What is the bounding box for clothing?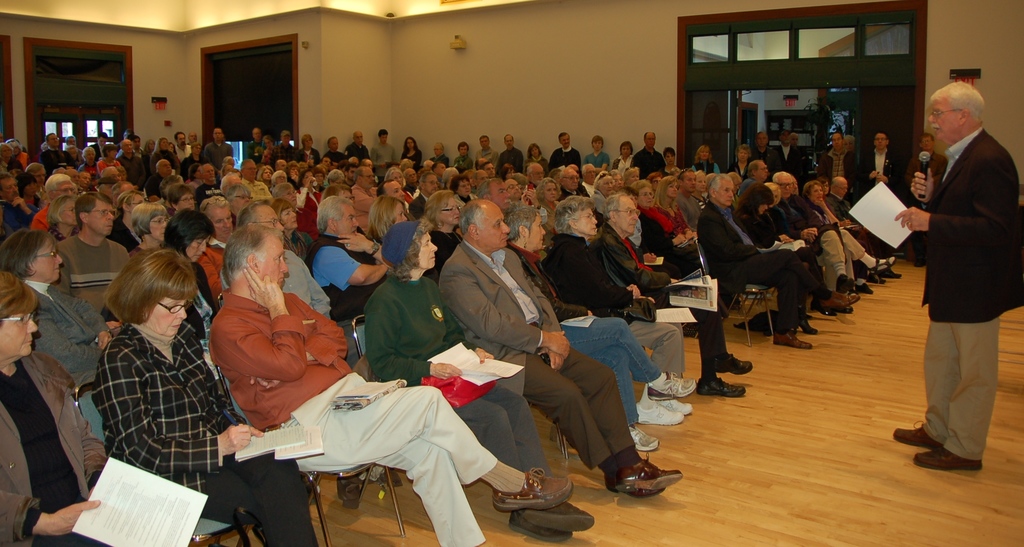
(760, 145, 804, 185).
